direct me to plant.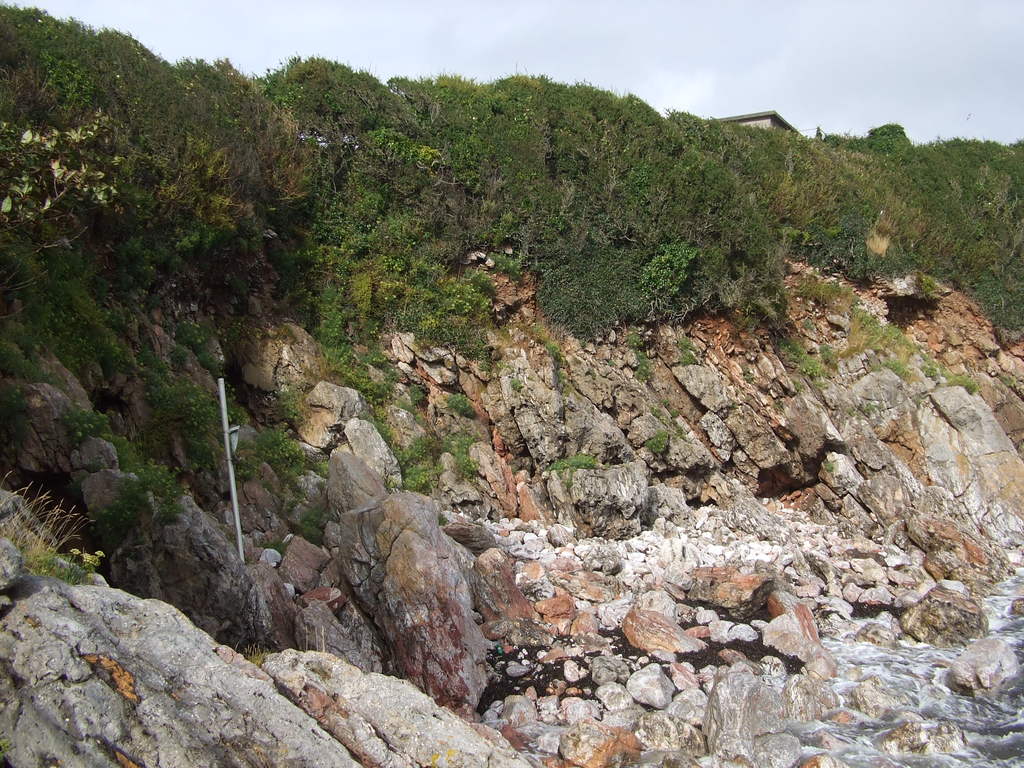
Direction: [271, 380, 303, 420].
